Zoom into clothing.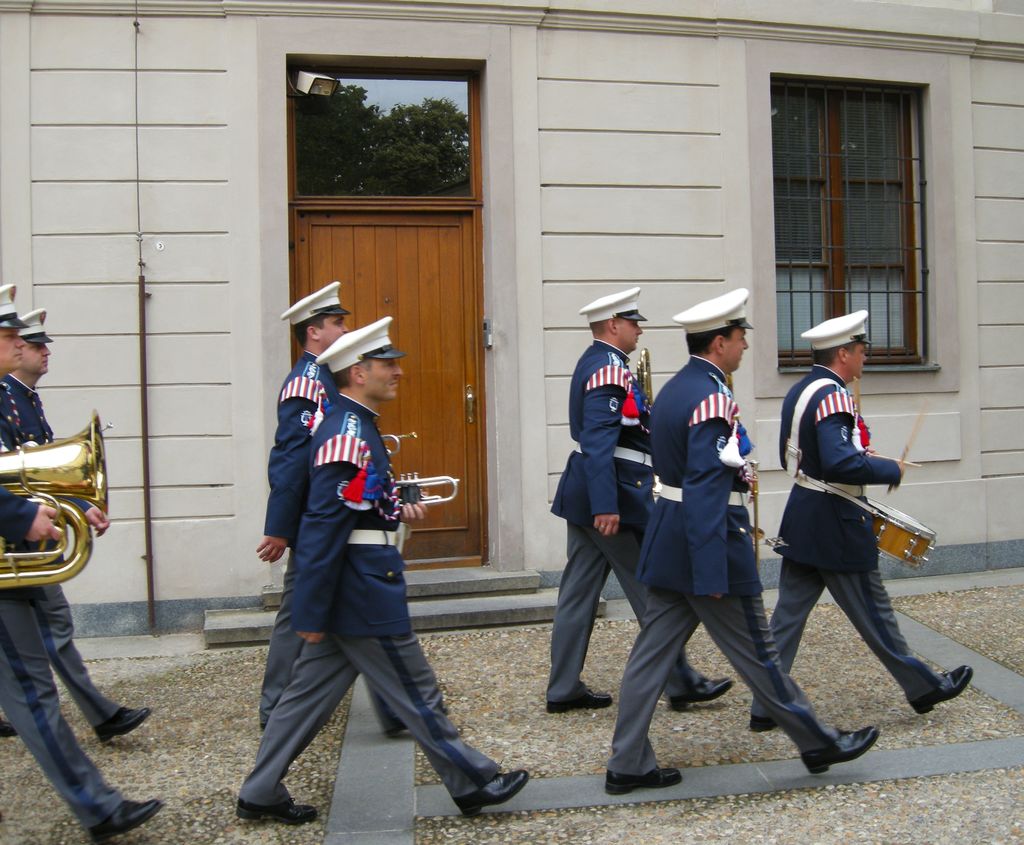
Zoom target: [243,309,470,798].
